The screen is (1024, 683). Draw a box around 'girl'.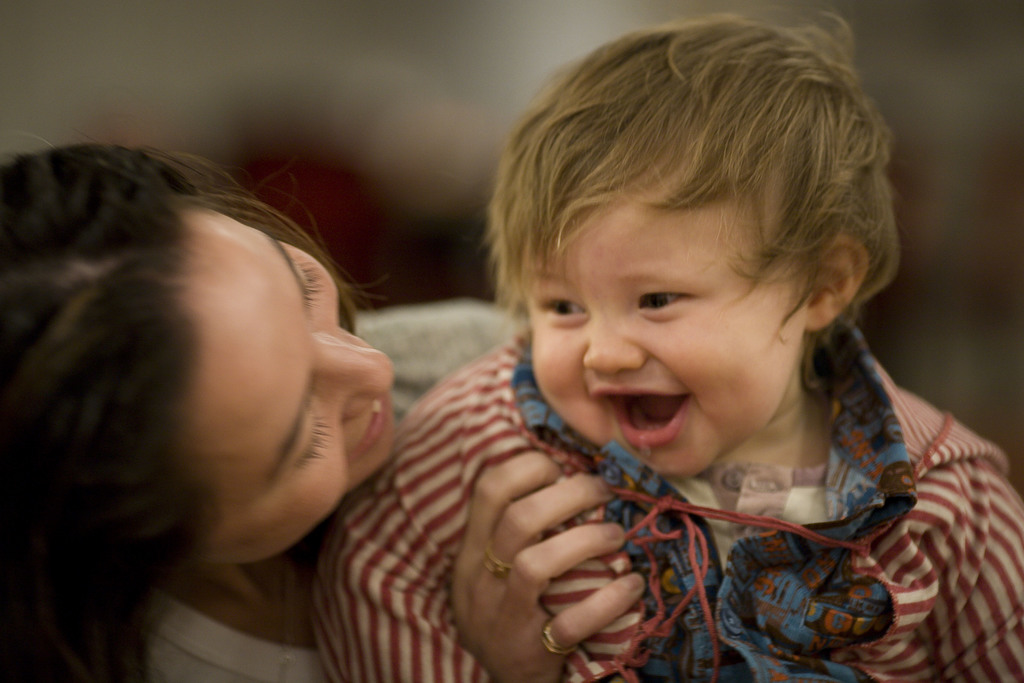
bbox=(0, 133, 527, 682).
